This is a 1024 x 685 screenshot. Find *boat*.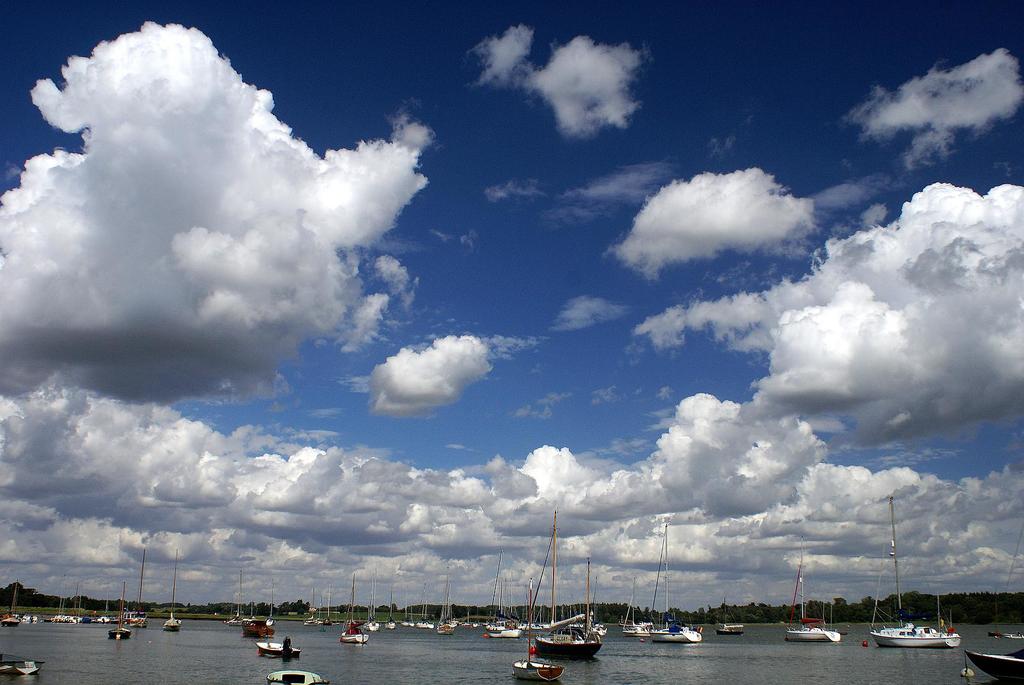
Bounding box: [x1=437, y1=567, x2=452, y2=635].
